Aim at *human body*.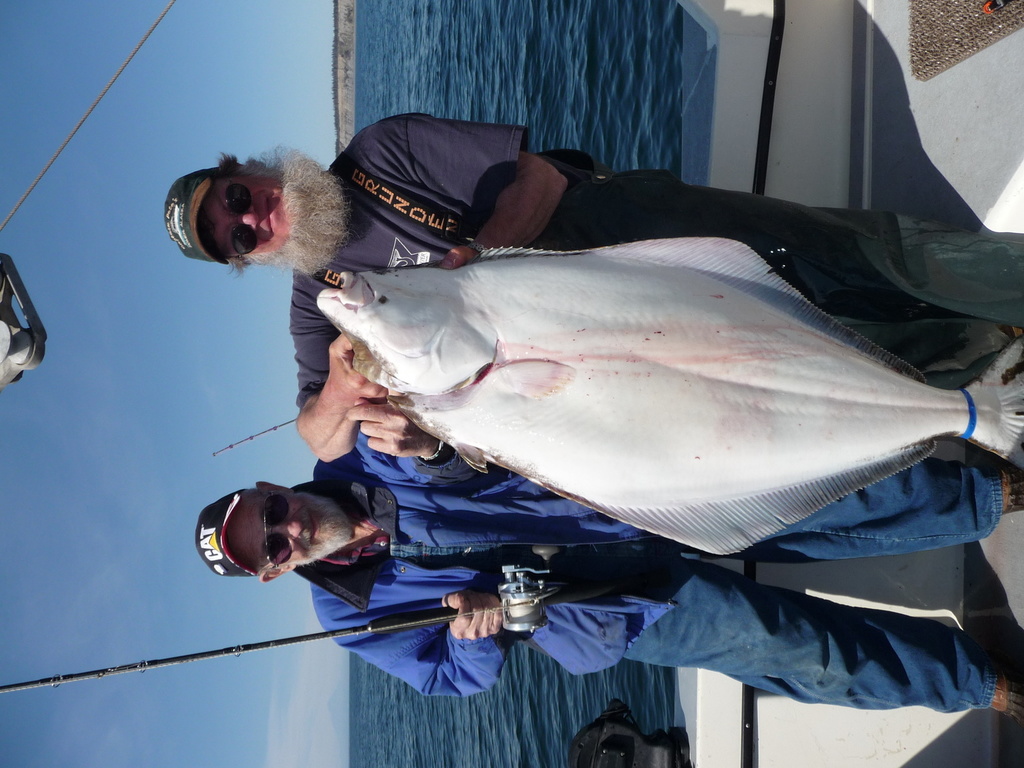
Aimed at <box>169,109,1023,468</box>.
